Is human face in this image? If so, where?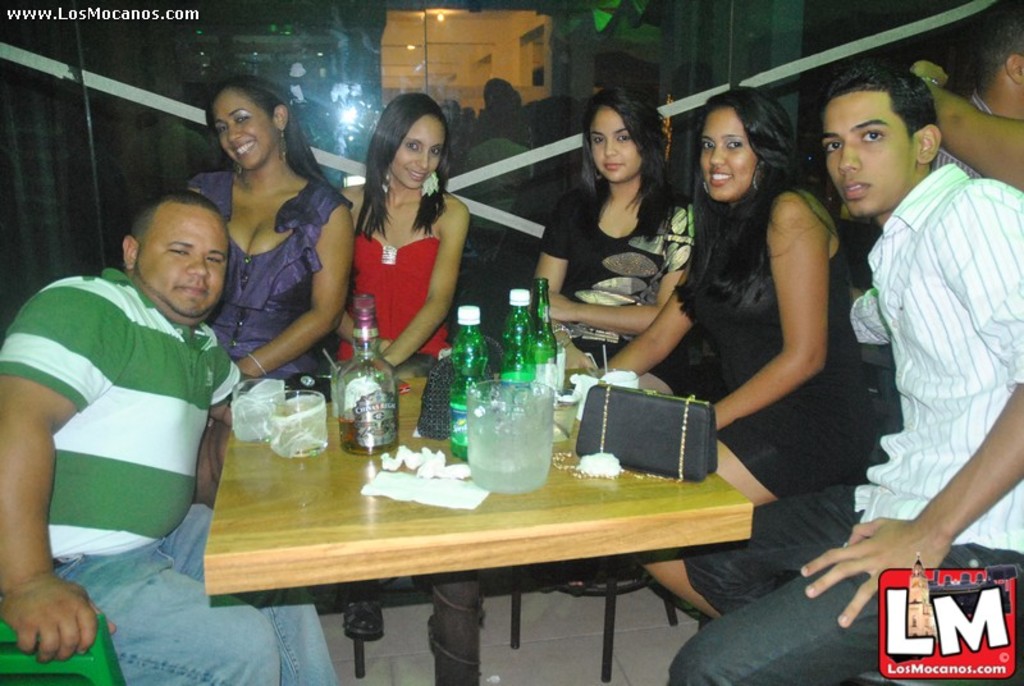
Yes, at 136,200,228,312.
